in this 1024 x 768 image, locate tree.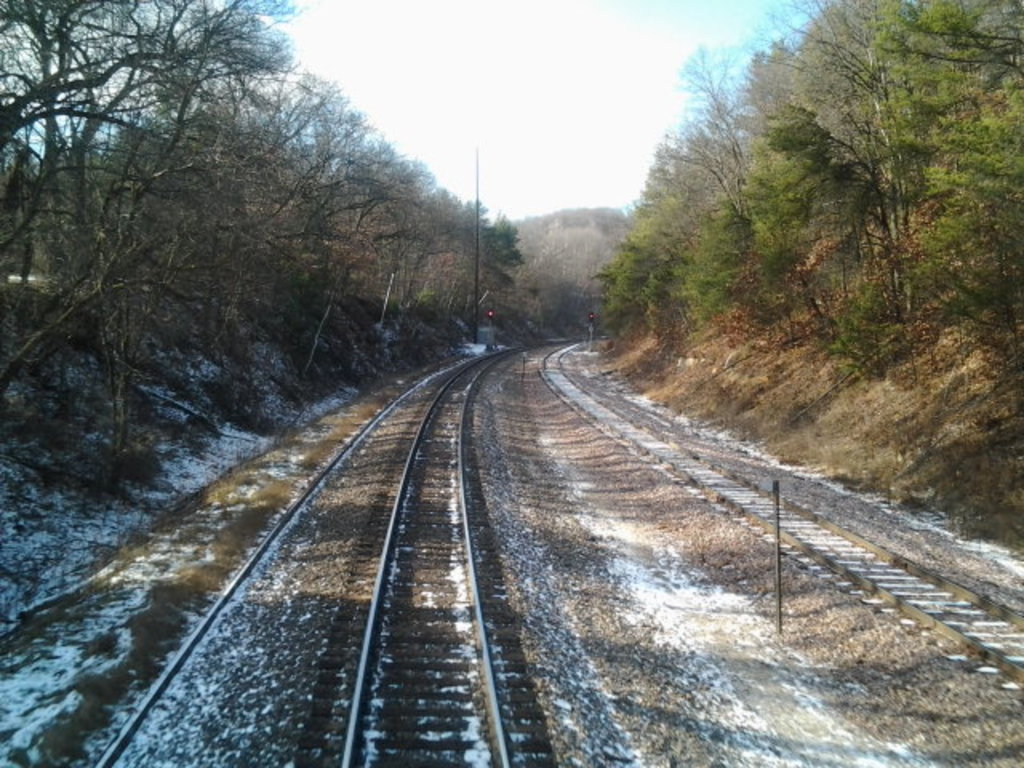
Bounding box: <box>414,182,458,301</box>.
